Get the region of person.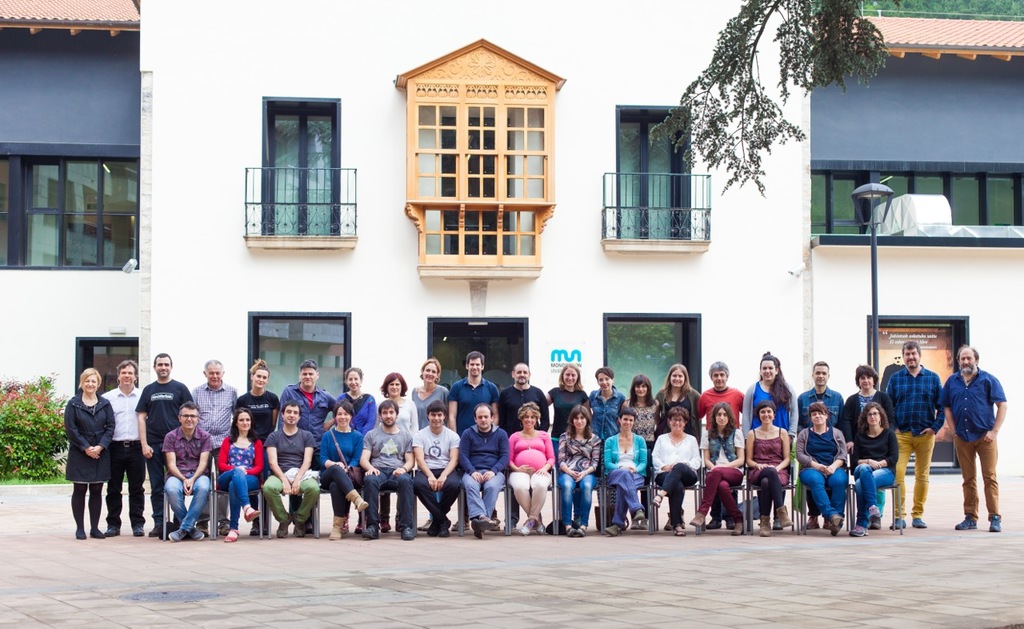
{"left": 847, "top": 400, "right": 895, "bottom": 539}.
